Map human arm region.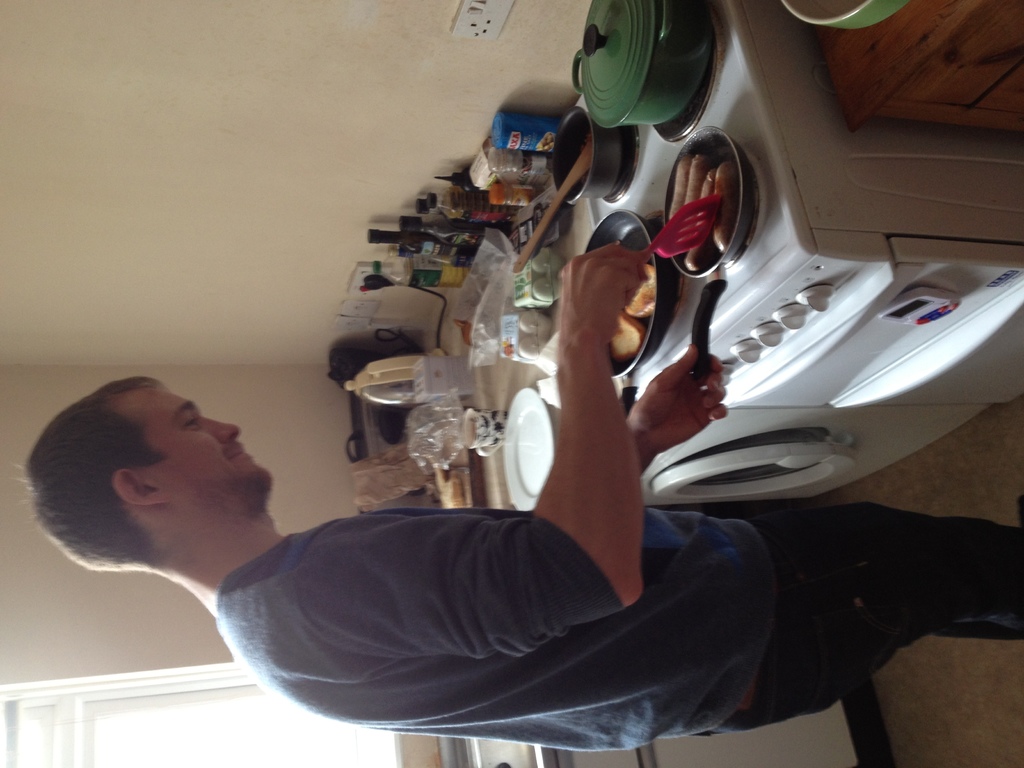
Mapped to {"left": 301, "top": 237, "right": 648, "bottom": 659}.
